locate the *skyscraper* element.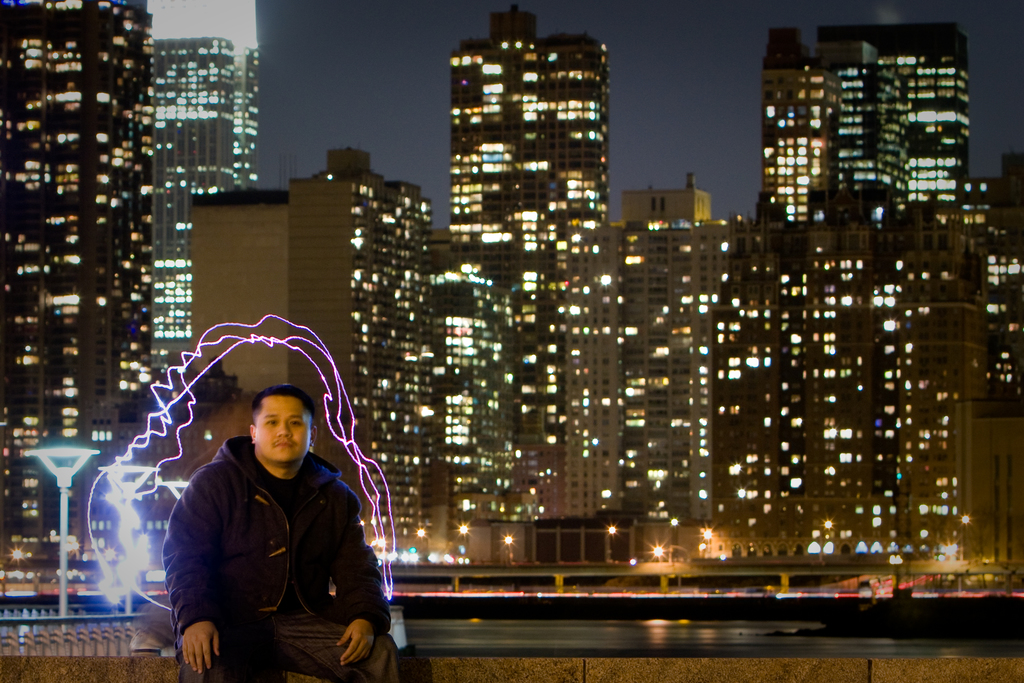
Element bbox: [625,184,708,563].
